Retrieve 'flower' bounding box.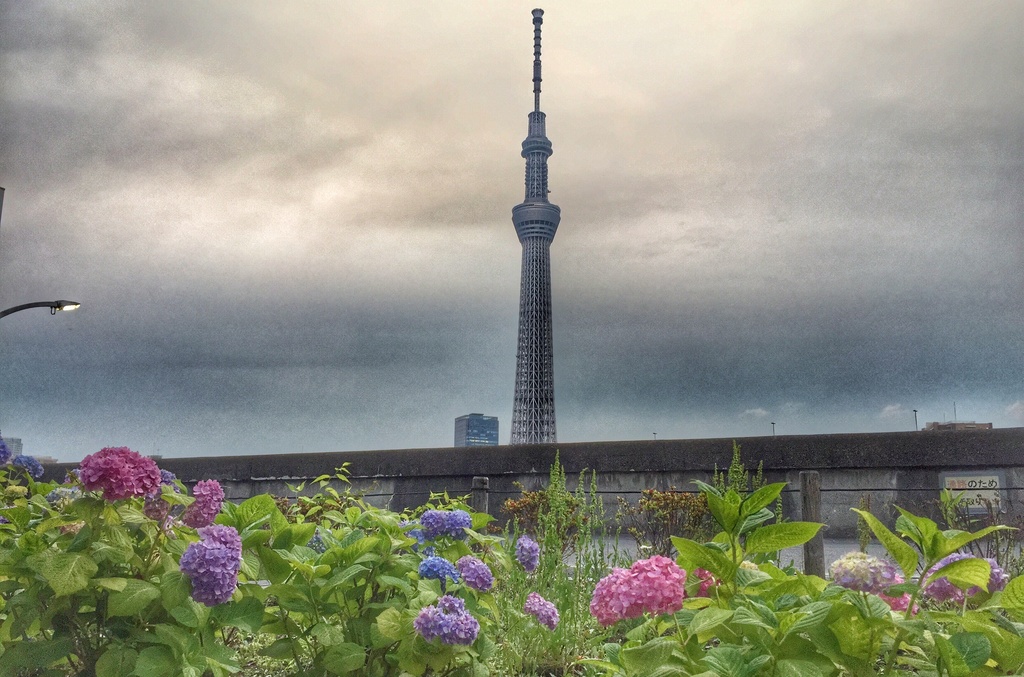
Bounding box: [left=585, top=567, right=644, bottom=625].
